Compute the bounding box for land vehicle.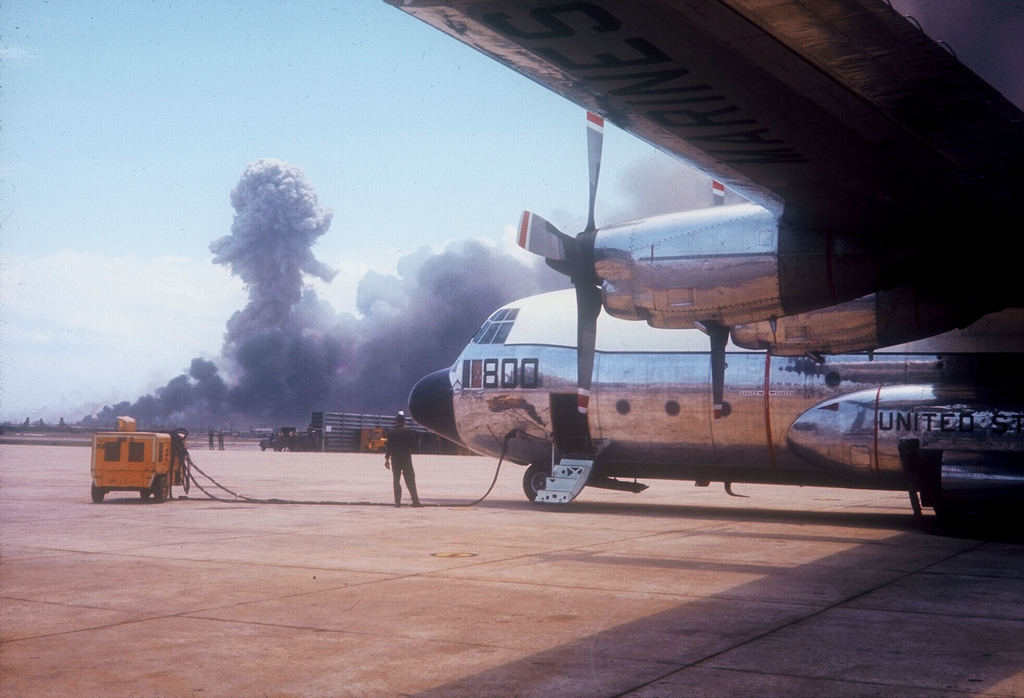
crop(76, 426, 196, 507).
